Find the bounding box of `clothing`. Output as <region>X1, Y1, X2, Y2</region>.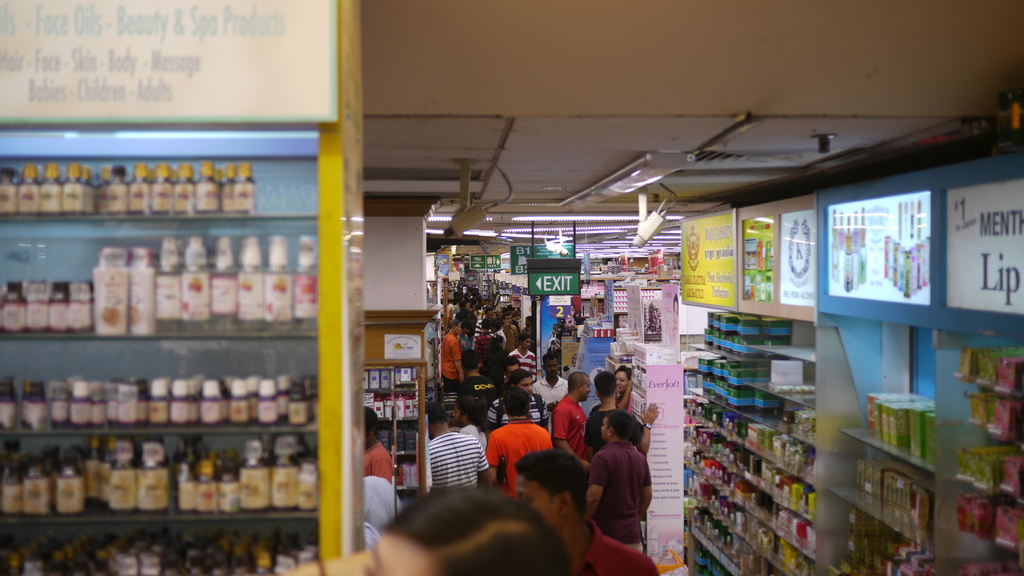
<region>506, 347, 538, 374</region>.
